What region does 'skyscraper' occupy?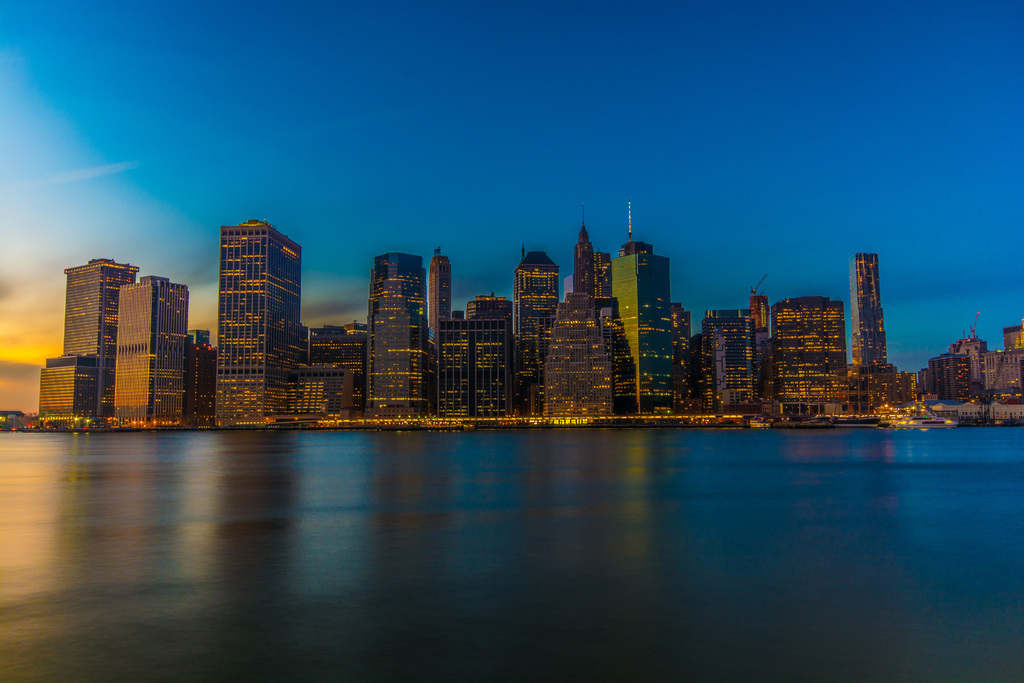
pyautogui.locateOnScreen(35, 351, 102, 420).
